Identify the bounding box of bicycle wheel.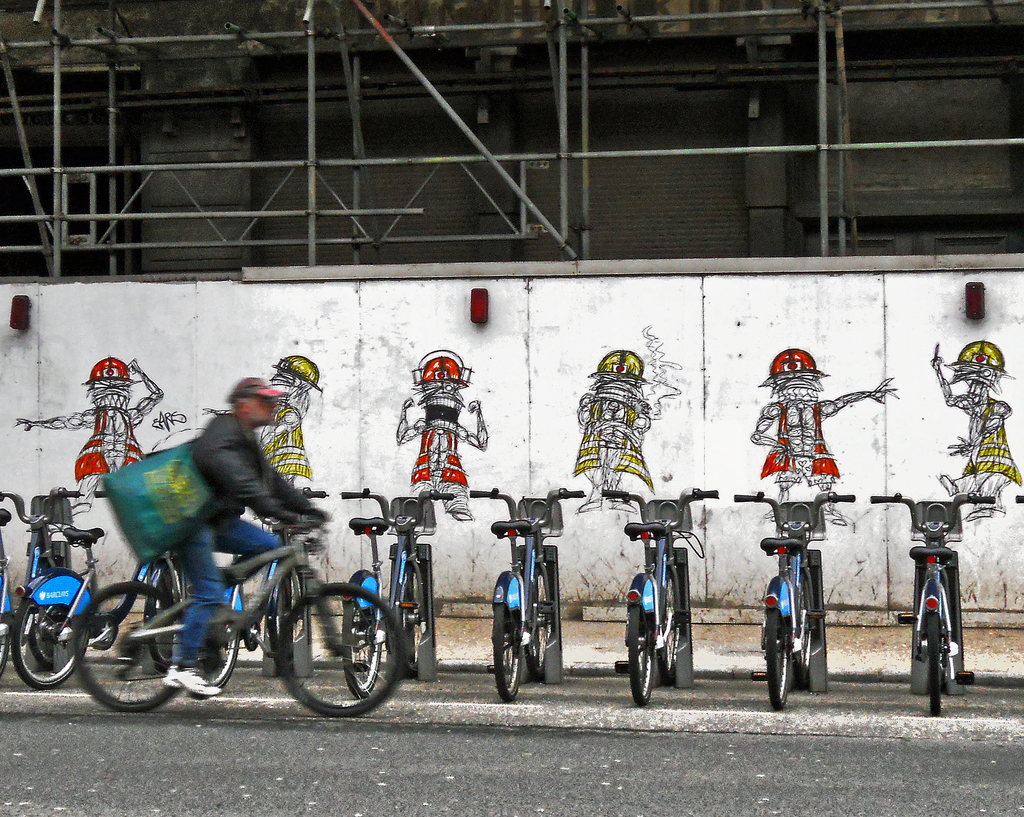
region(275, 577, 406, 712).
